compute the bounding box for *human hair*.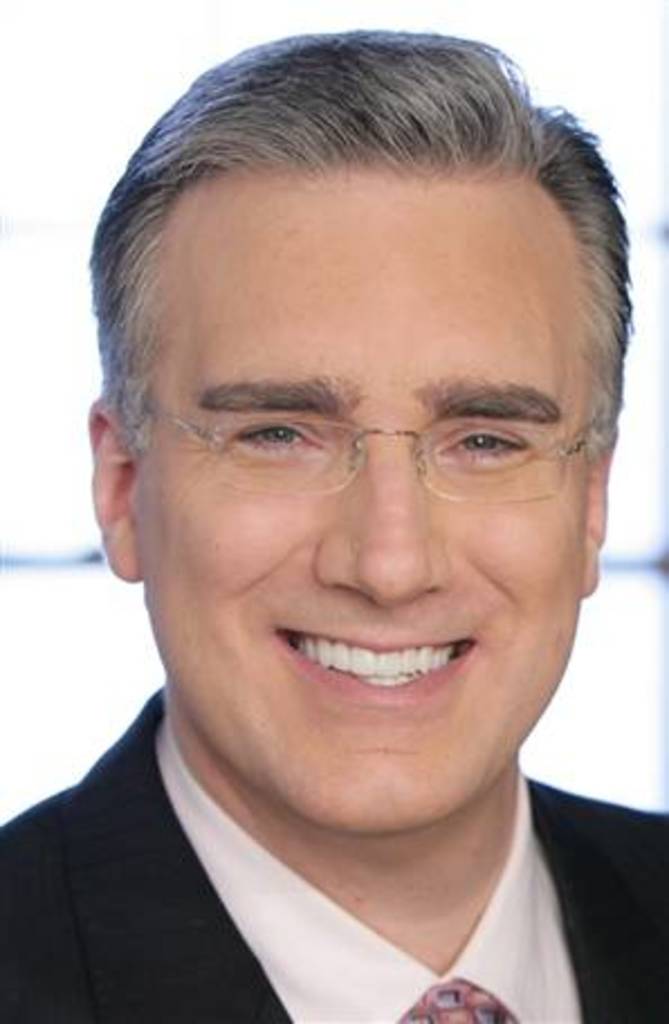
detection(83, 61, 667, 499).
